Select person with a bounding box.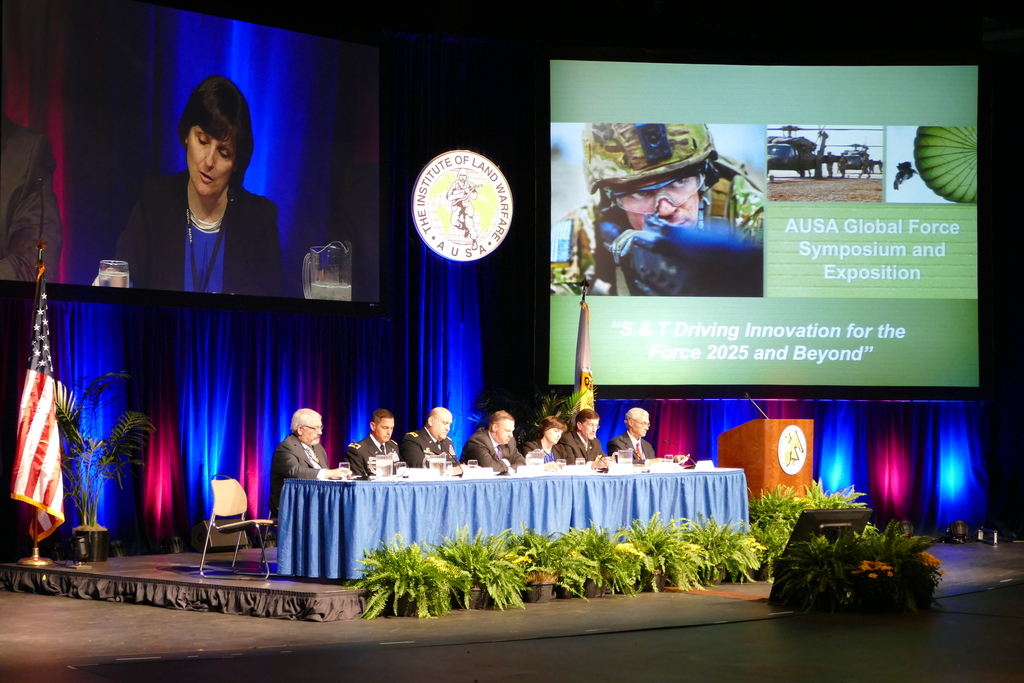
<bbox>449, 404, 527, 484</bbox>.
